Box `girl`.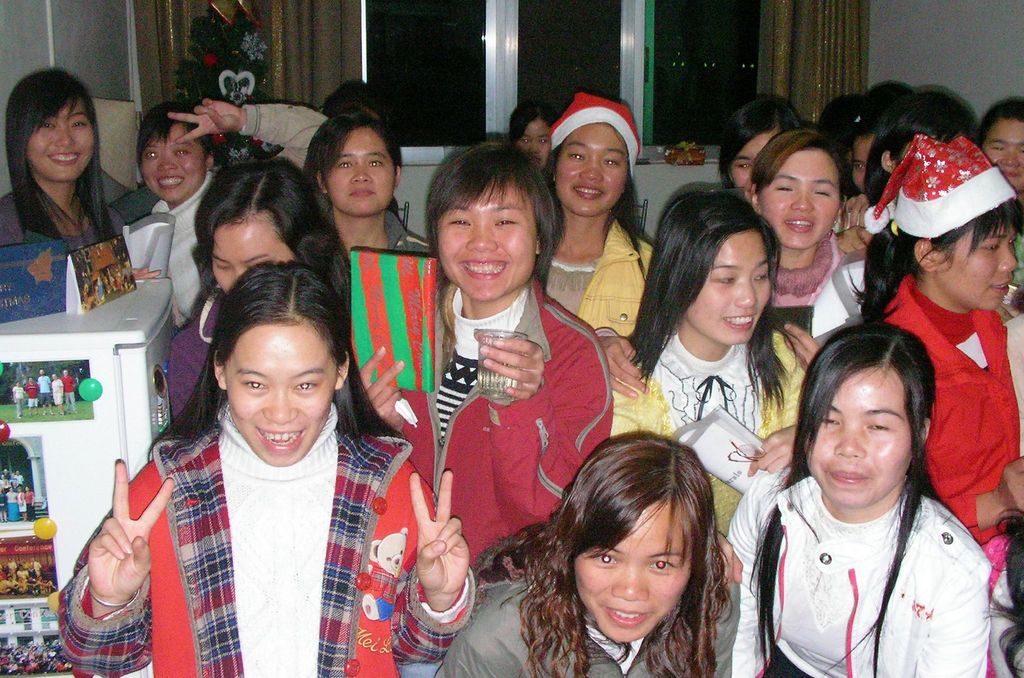
[507, 97, 554, 167].
